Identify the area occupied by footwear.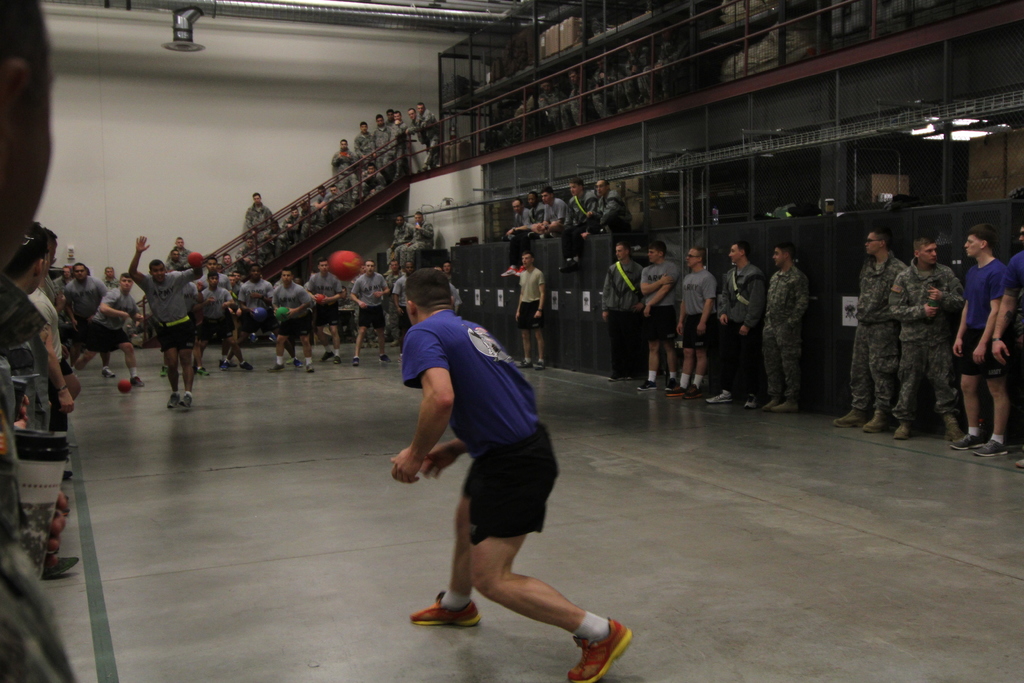
Area: {"left": 220, "top": 358, "right": 237, "bottom": 371}.
